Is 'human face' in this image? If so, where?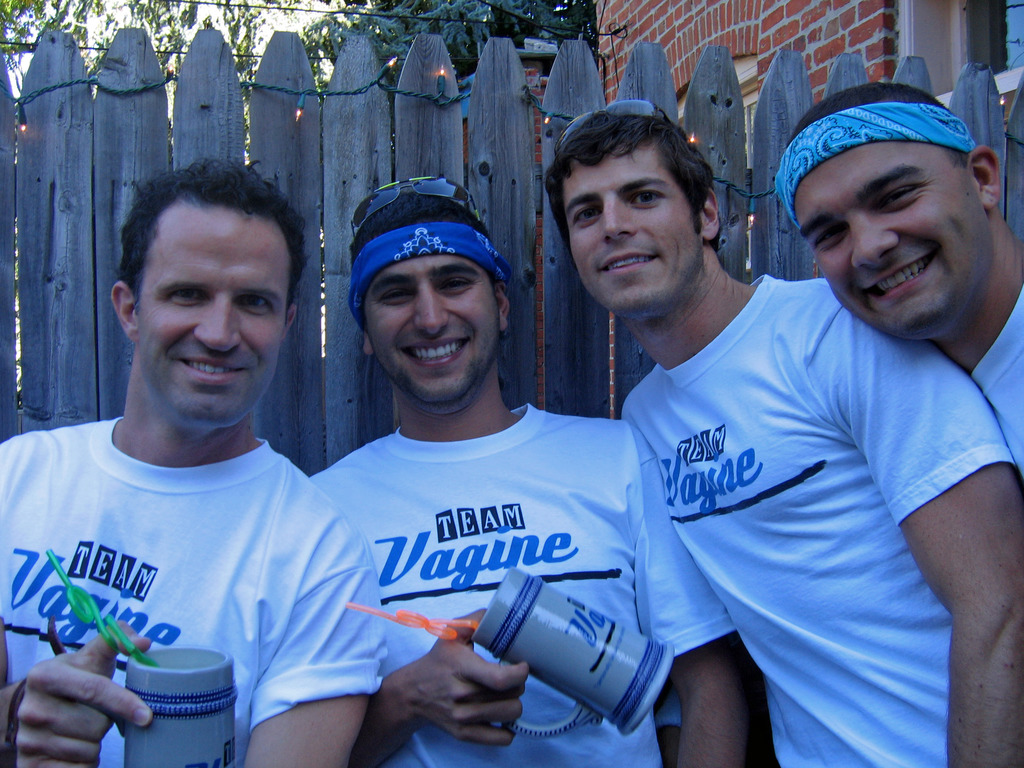
Yes, at (371,258,499,401).
